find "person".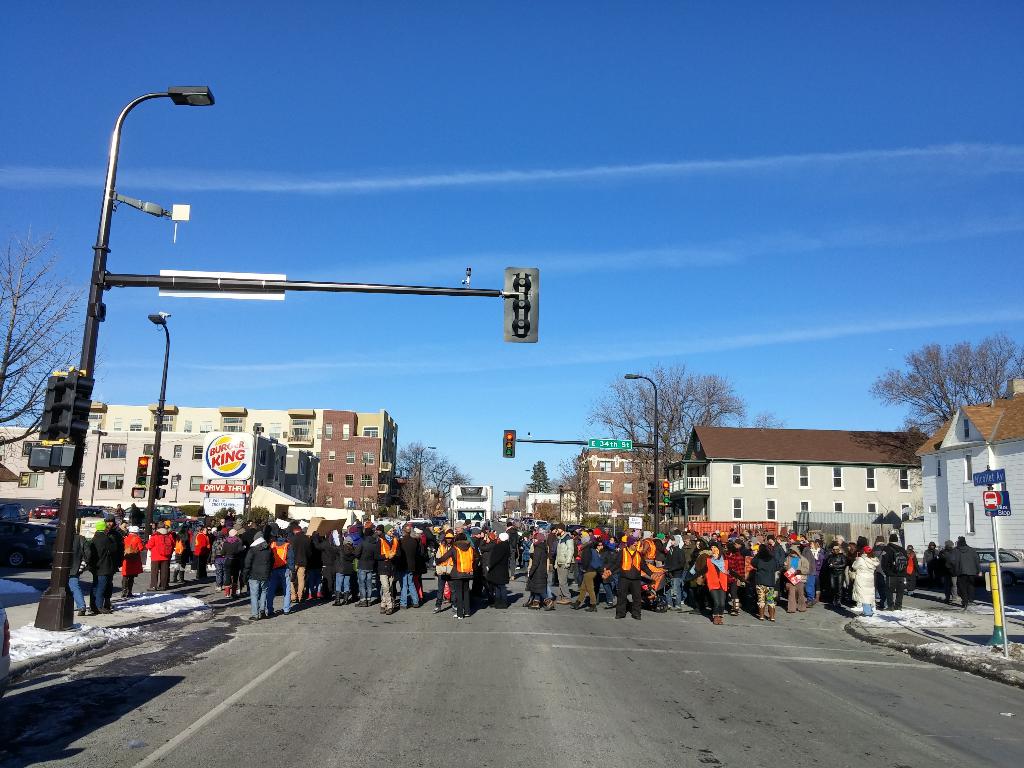
Rect(72, 527, 97, 615).
